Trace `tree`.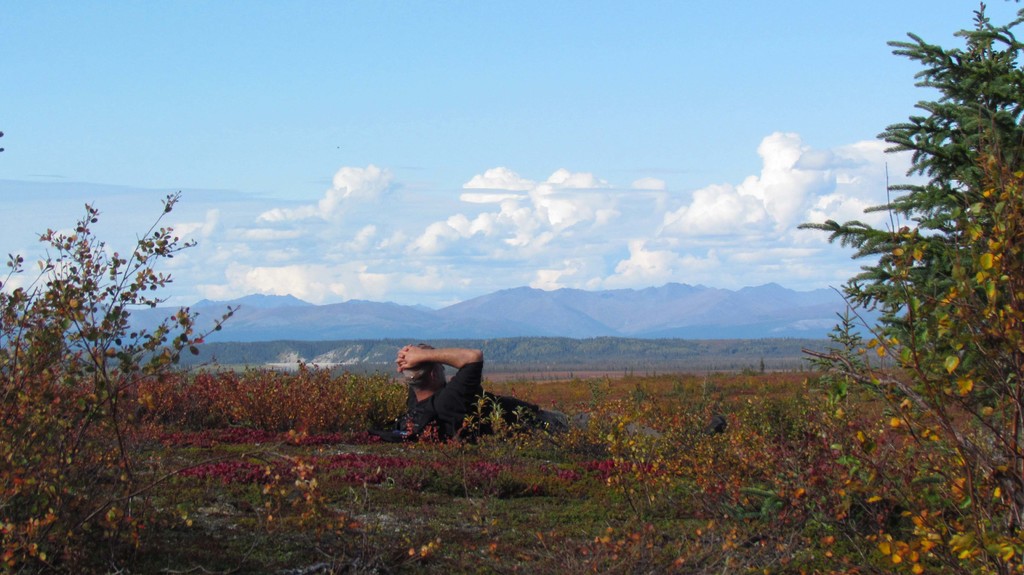
Traced to select_region(0, 147, 234, 574).
